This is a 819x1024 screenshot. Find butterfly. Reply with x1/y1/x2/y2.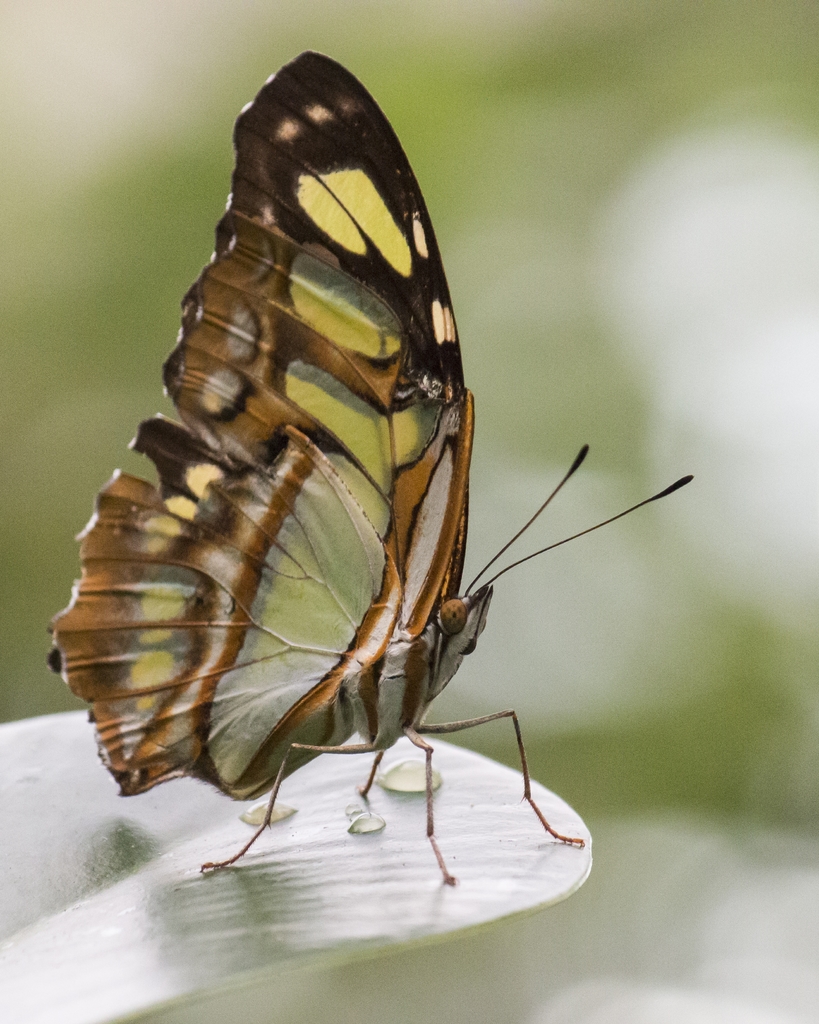
65/49/675/931.
